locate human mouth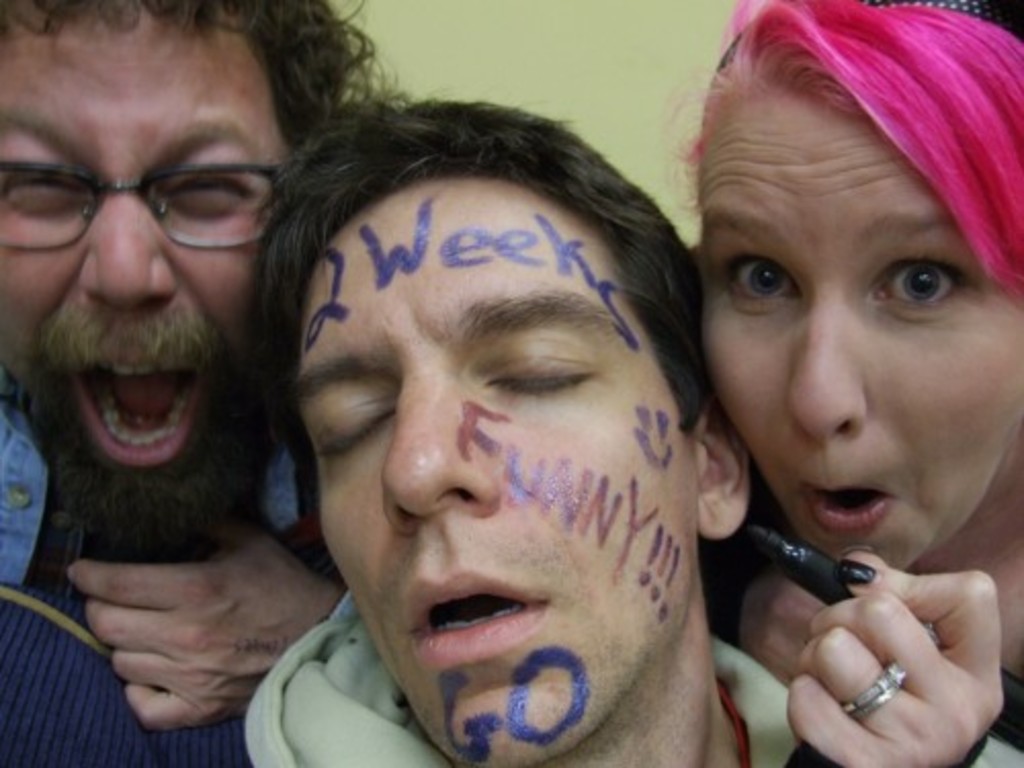
(72, 342, 221, 469)
